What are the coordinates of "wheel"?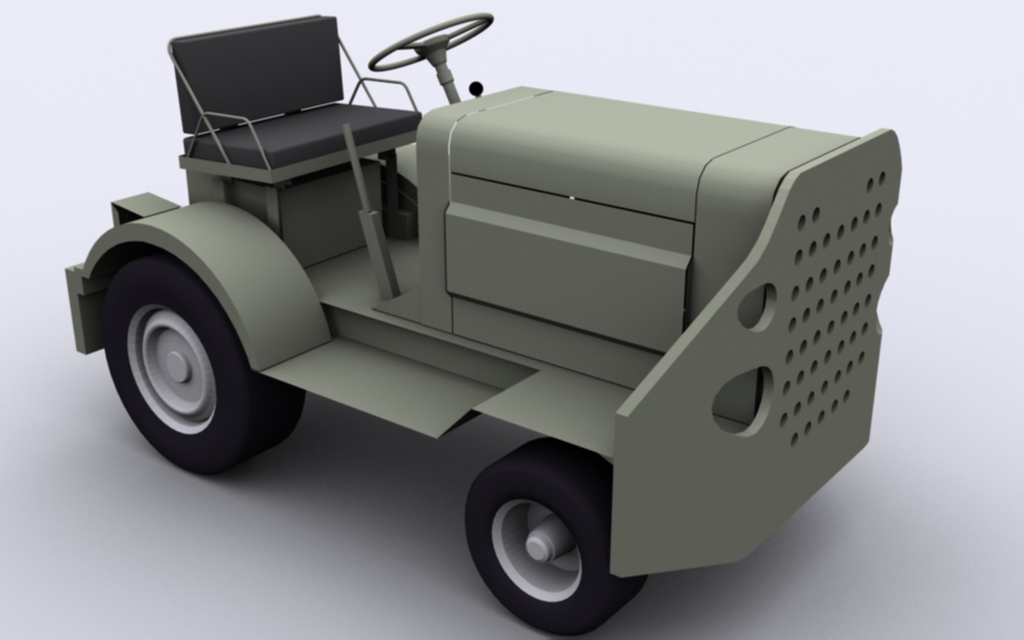
x1=368 y1=13 x2=493 y2=71.
